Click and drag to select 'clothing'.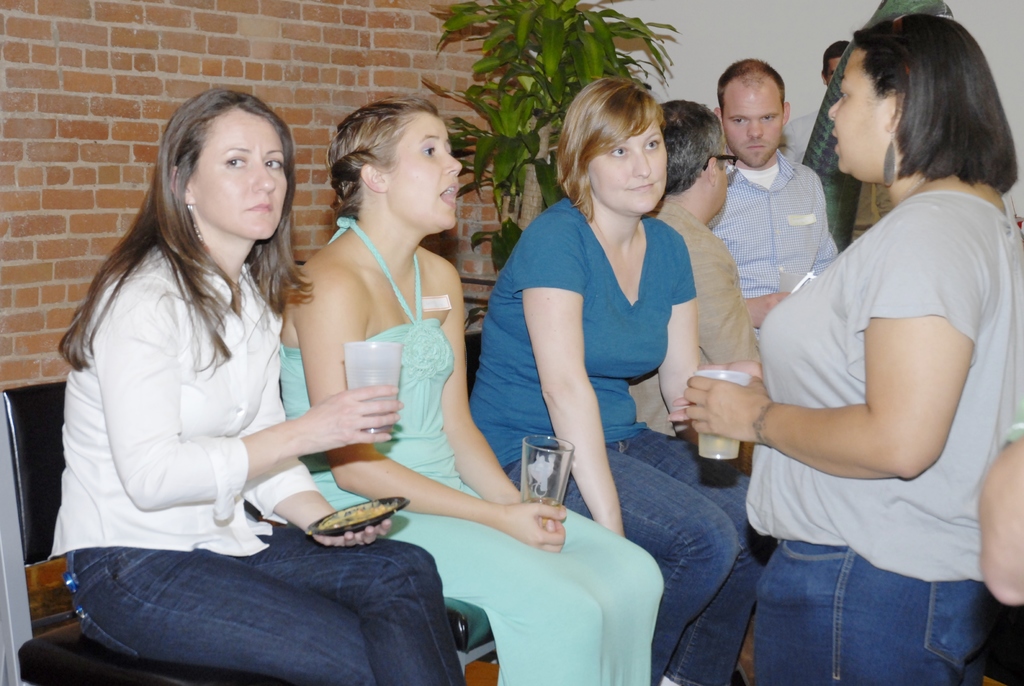
Selection: x1=278 y1=216 x2=666 y2=685.
